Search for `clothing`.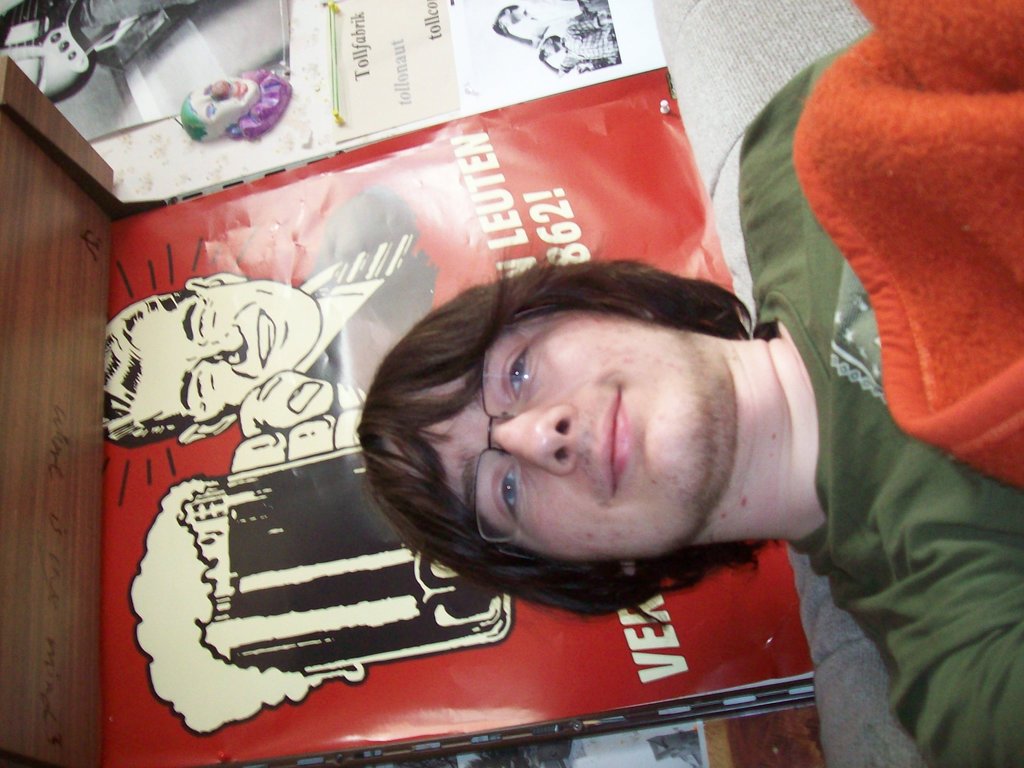
Found at (747,22,1023,760).
